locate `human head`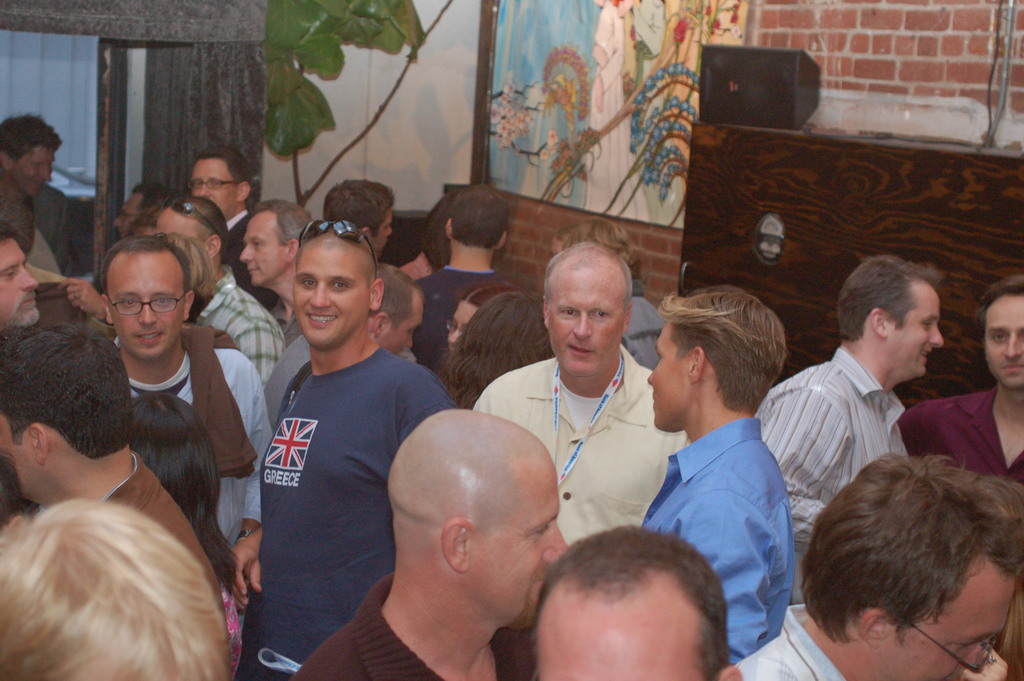
Rect(0, 115, 60, 199)
